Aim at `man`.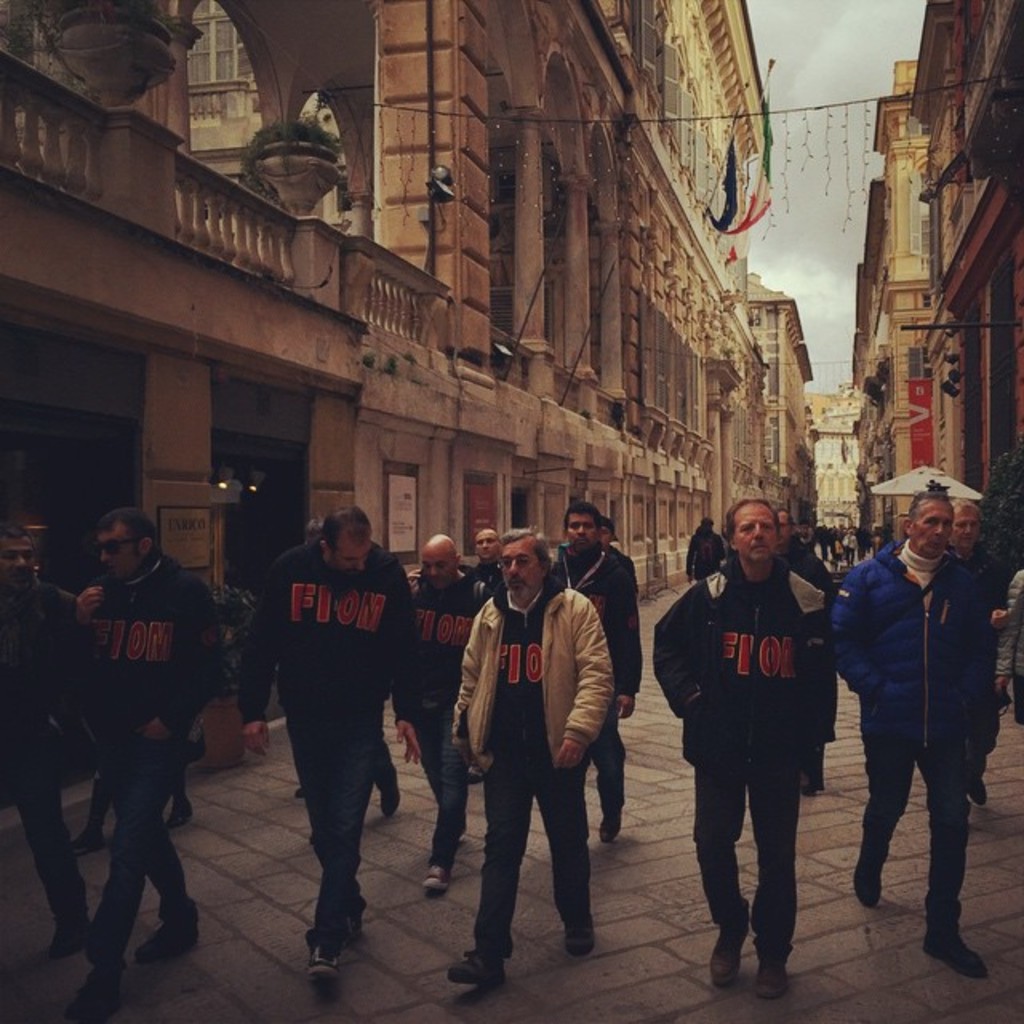
Aimed at x1=462 y1=526 x2=507 y2=784.
